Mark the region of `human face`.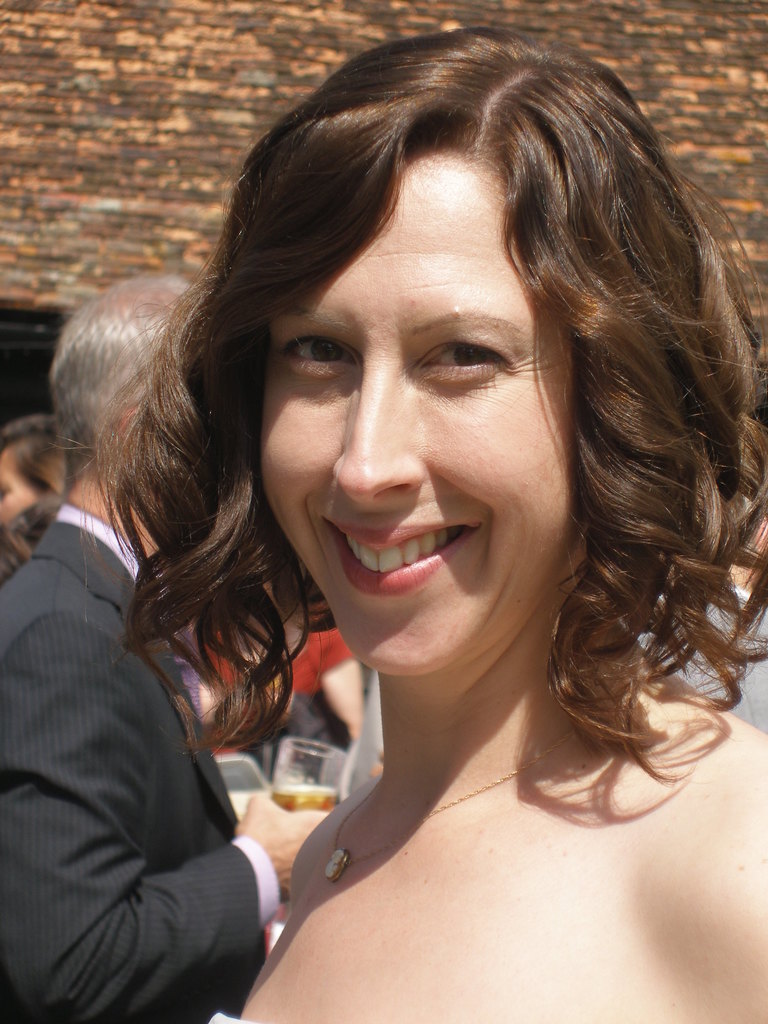
Region: (239, 140, 575, 664).
